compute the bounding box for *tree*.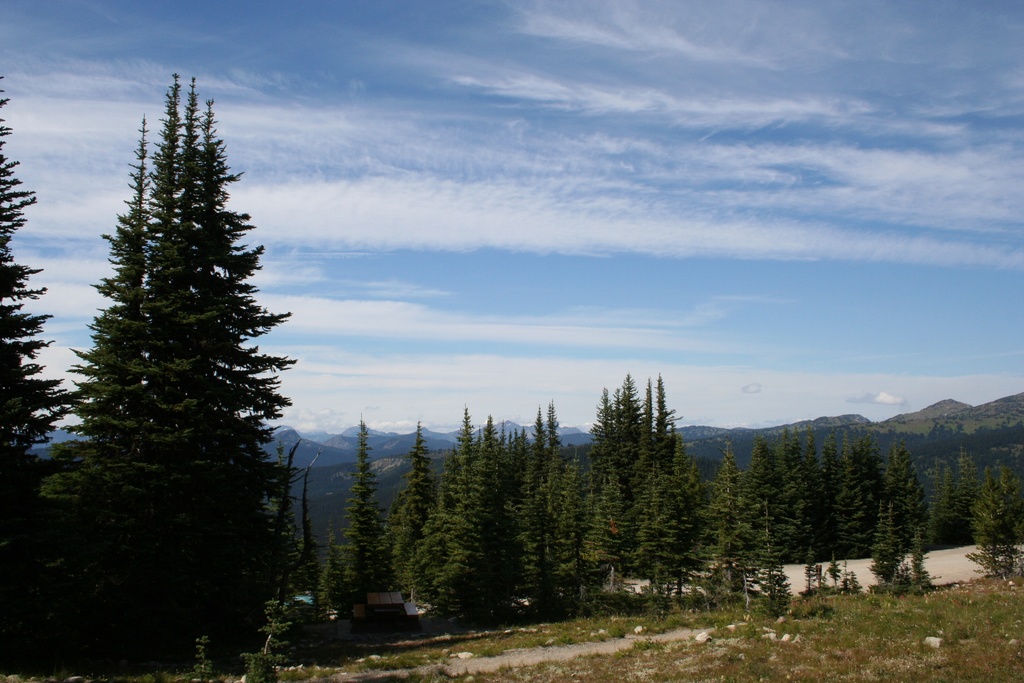
0:75:58:666.
